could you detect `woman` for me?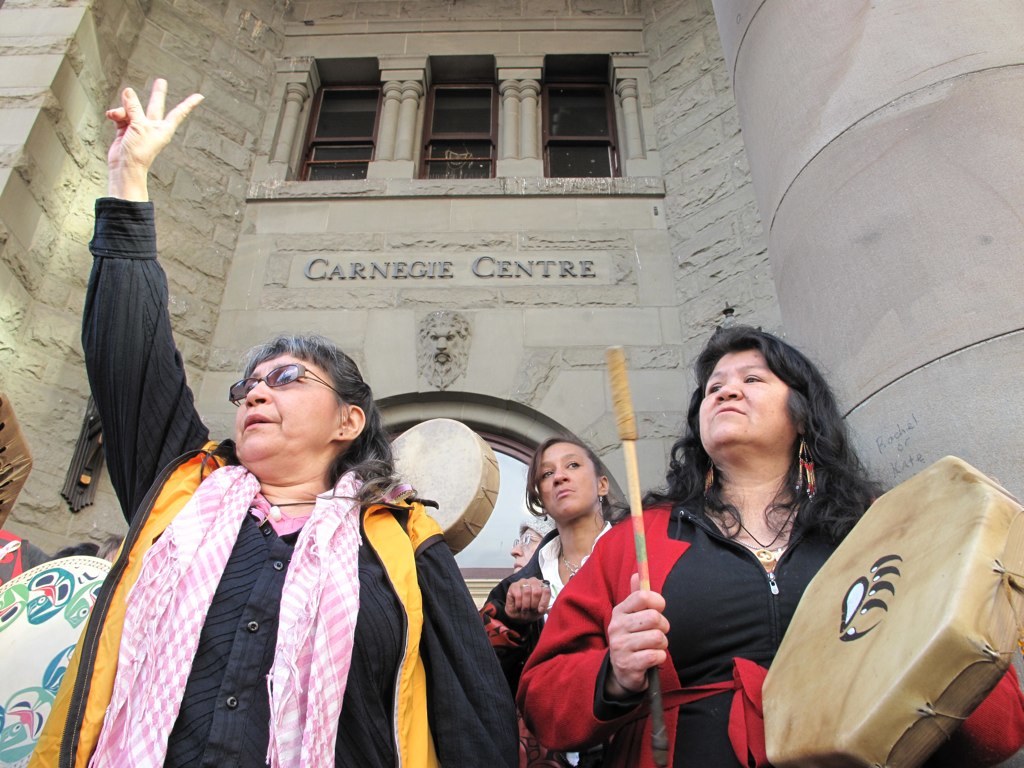
Detection result: region(515, 324, 1023, 767).
